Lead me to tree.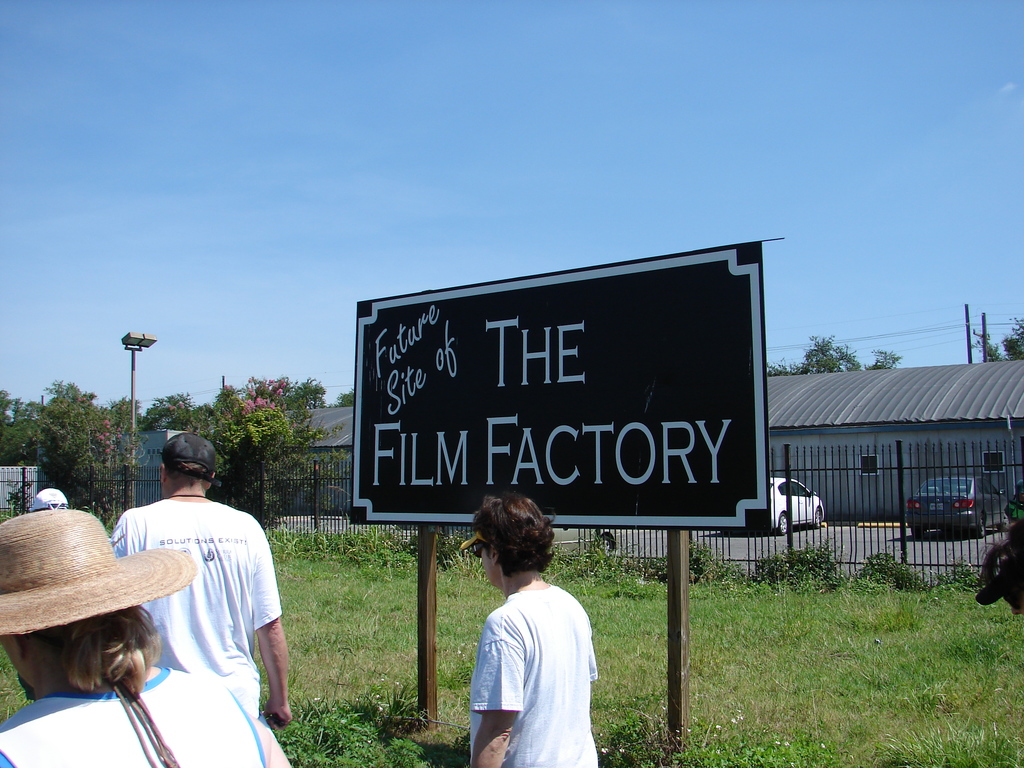
Lead to [20, 376, 108, 503].
